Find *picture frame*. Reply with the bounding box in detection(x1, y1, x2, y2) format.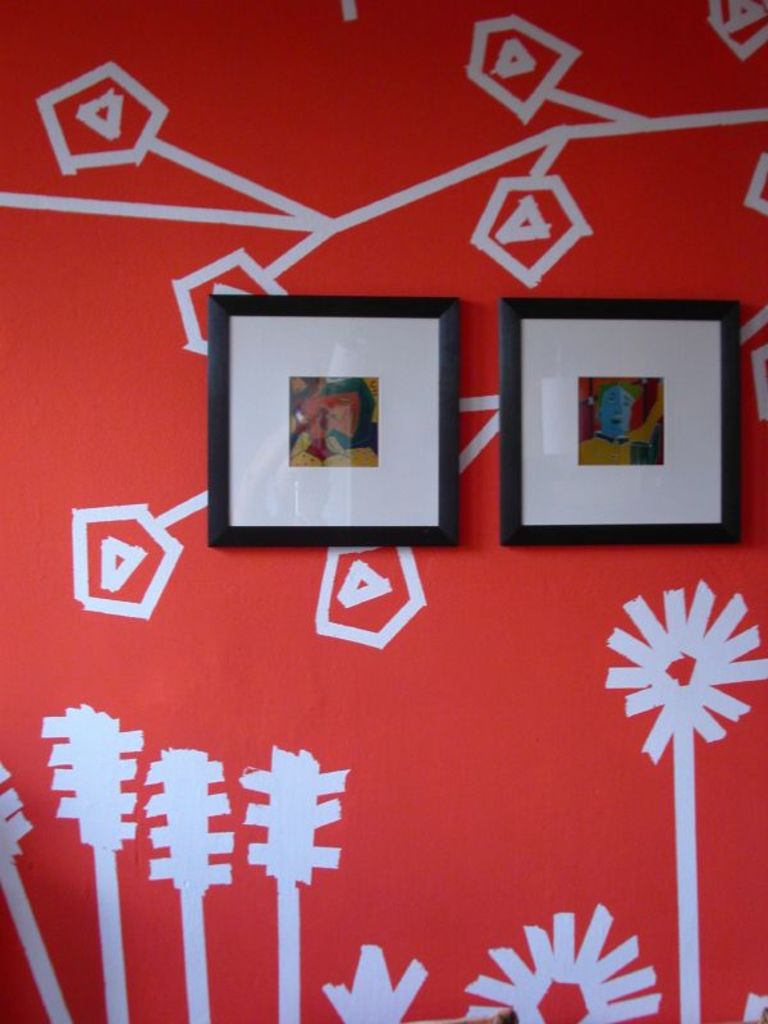
detection(207, 291, 461, 547).
